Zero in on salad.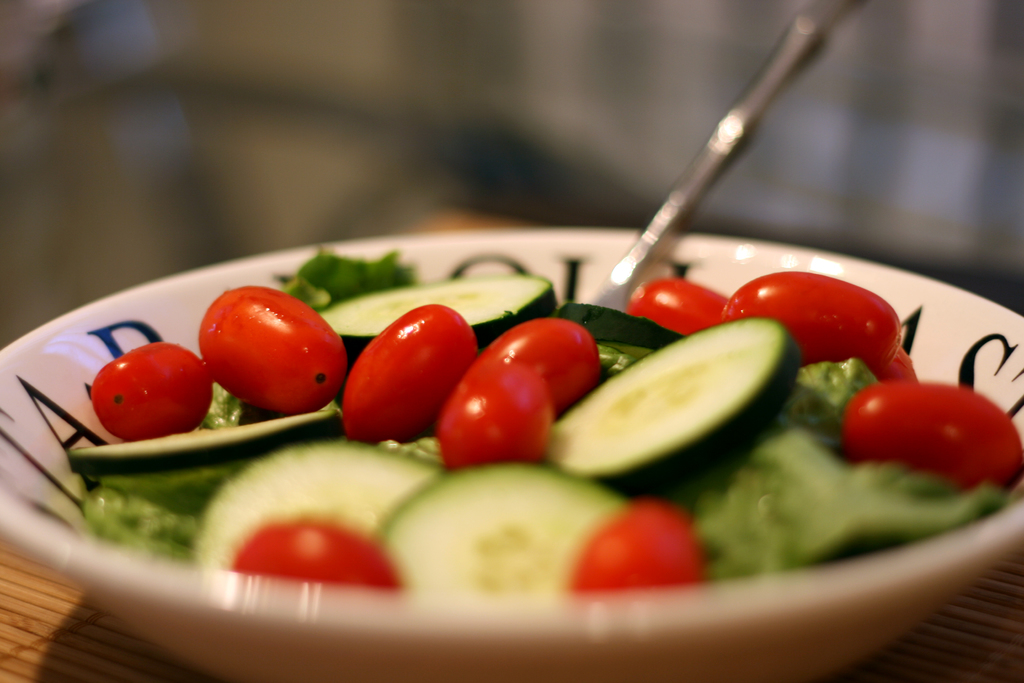
Zeroed in: 60/238/1023/595.
